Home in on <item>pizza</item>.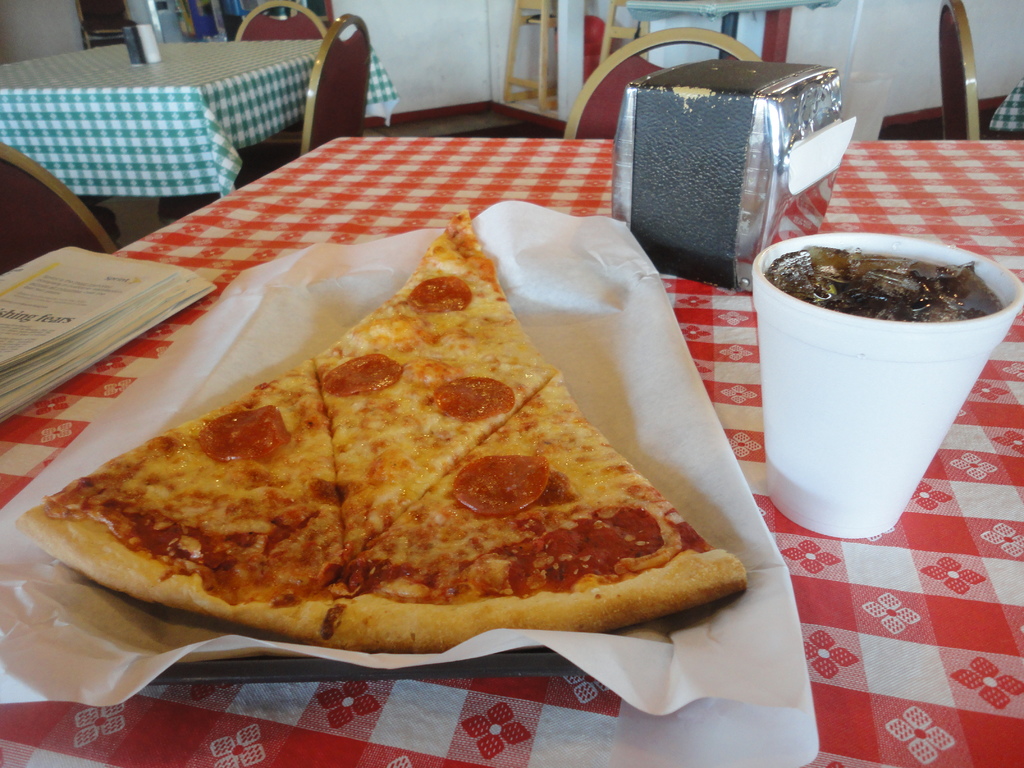
Homed in at [x1=49, y1=197, x2=746, y2=668].
